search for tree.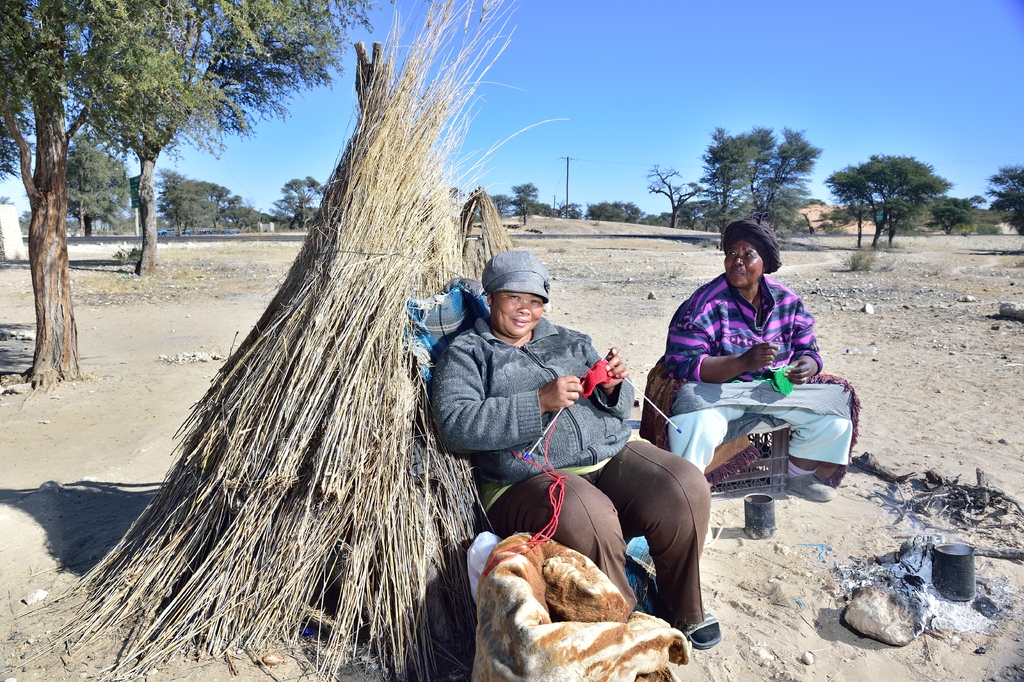
Found at x1=584 y1=203 x2=648 y2=217.
